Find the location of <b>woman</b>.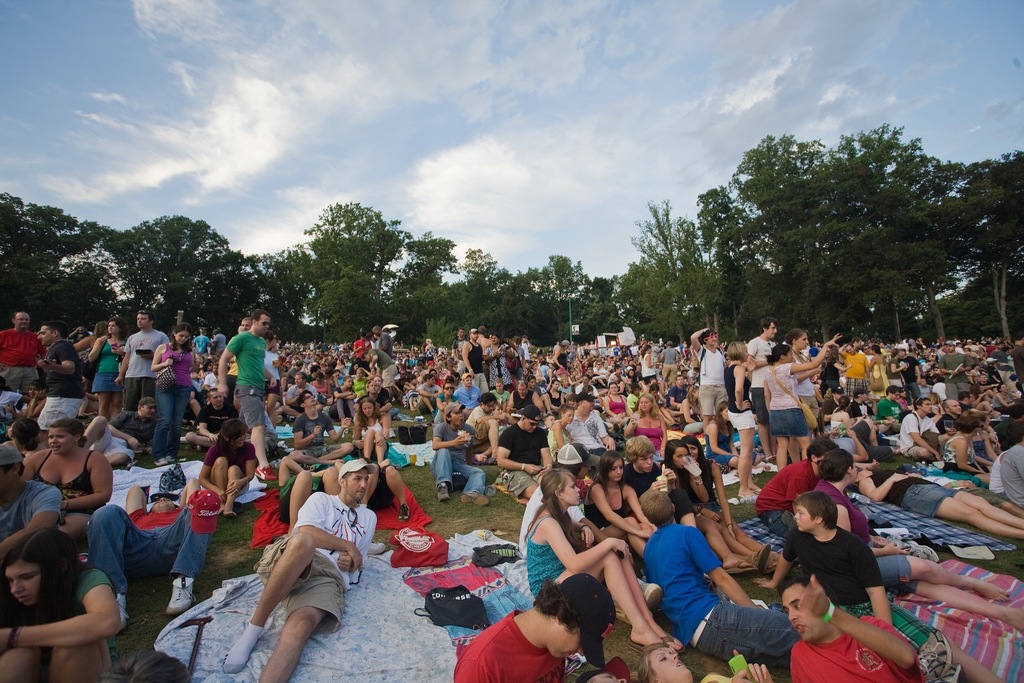
Location: bbox=(491, 377, 509, 416).
